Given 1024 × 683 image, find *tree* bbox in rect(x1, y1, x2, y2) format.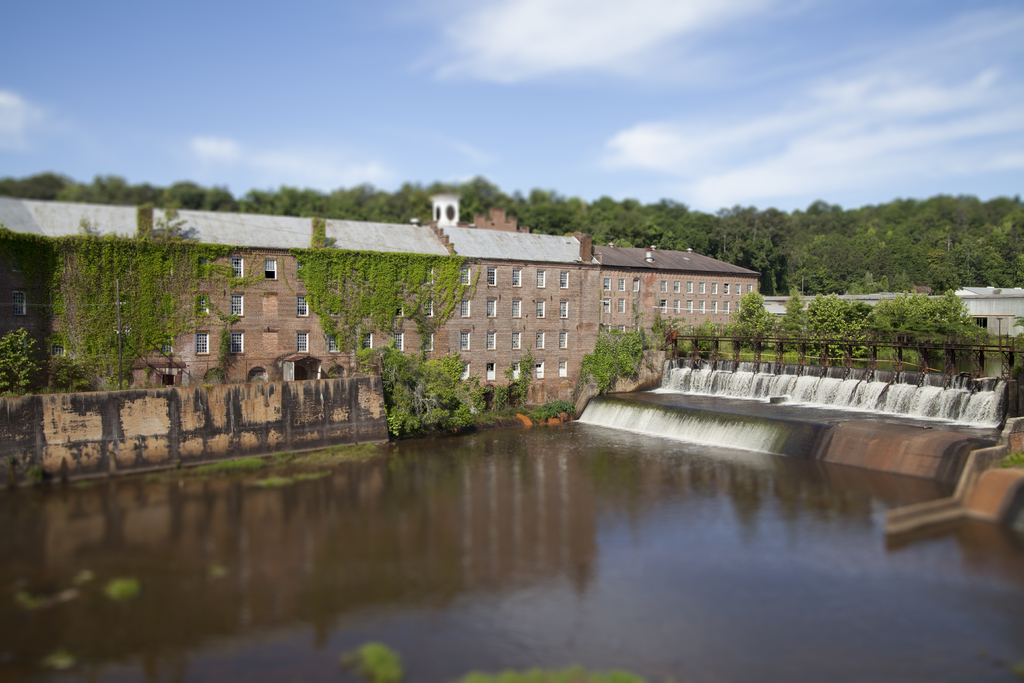
rect(4, 329, 34, 389).
